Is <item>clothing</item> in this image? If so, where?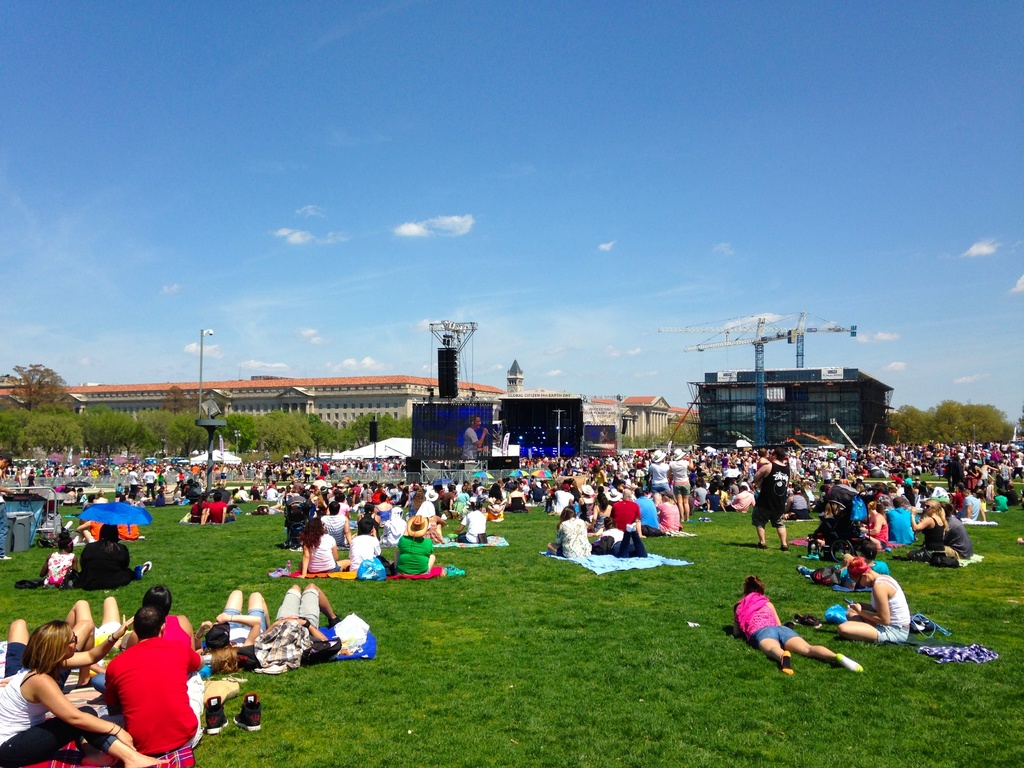
Yes, at 306, 531, 340, 573.
